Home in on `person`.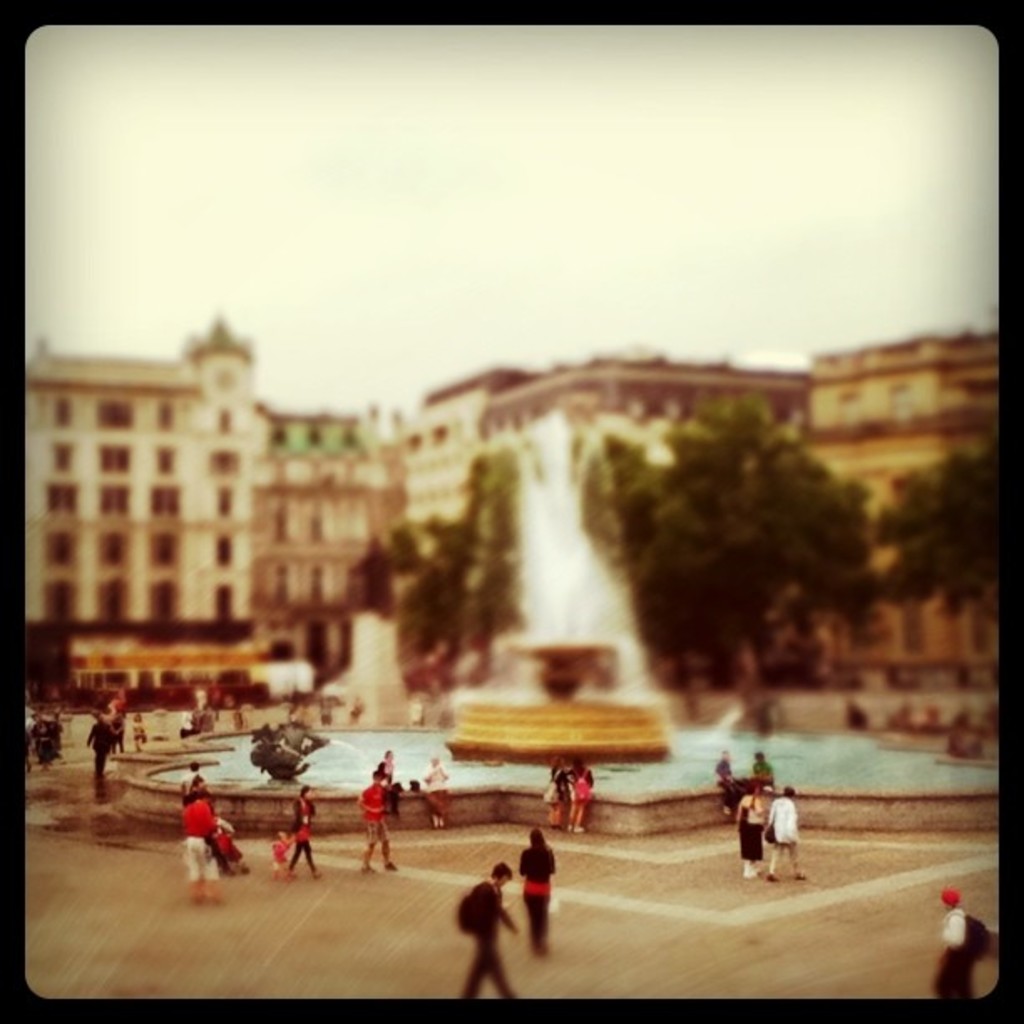
Homed in at (770,796,805,899).
